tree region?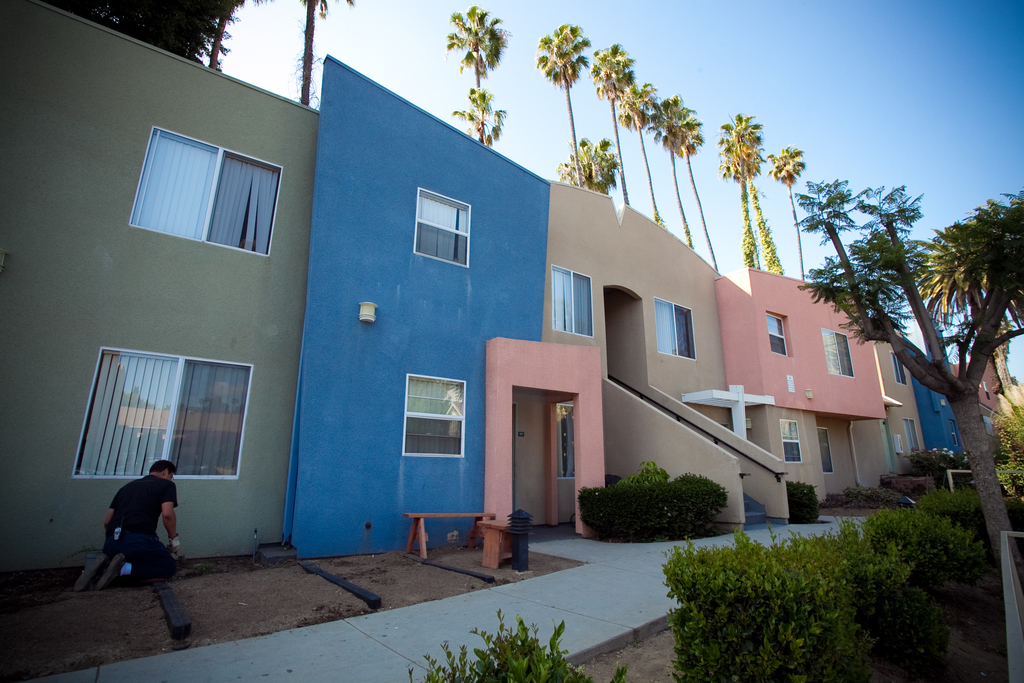
detection(444, 8, 509, 147)
